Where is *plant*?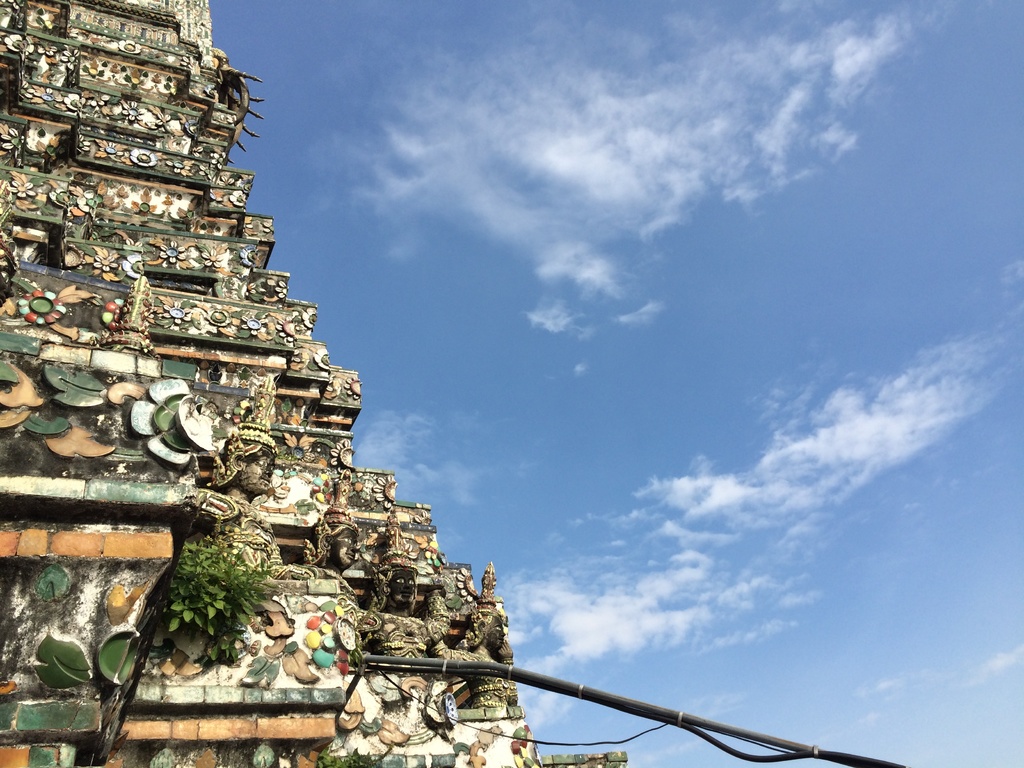
box(166, 527, 293, 667).
